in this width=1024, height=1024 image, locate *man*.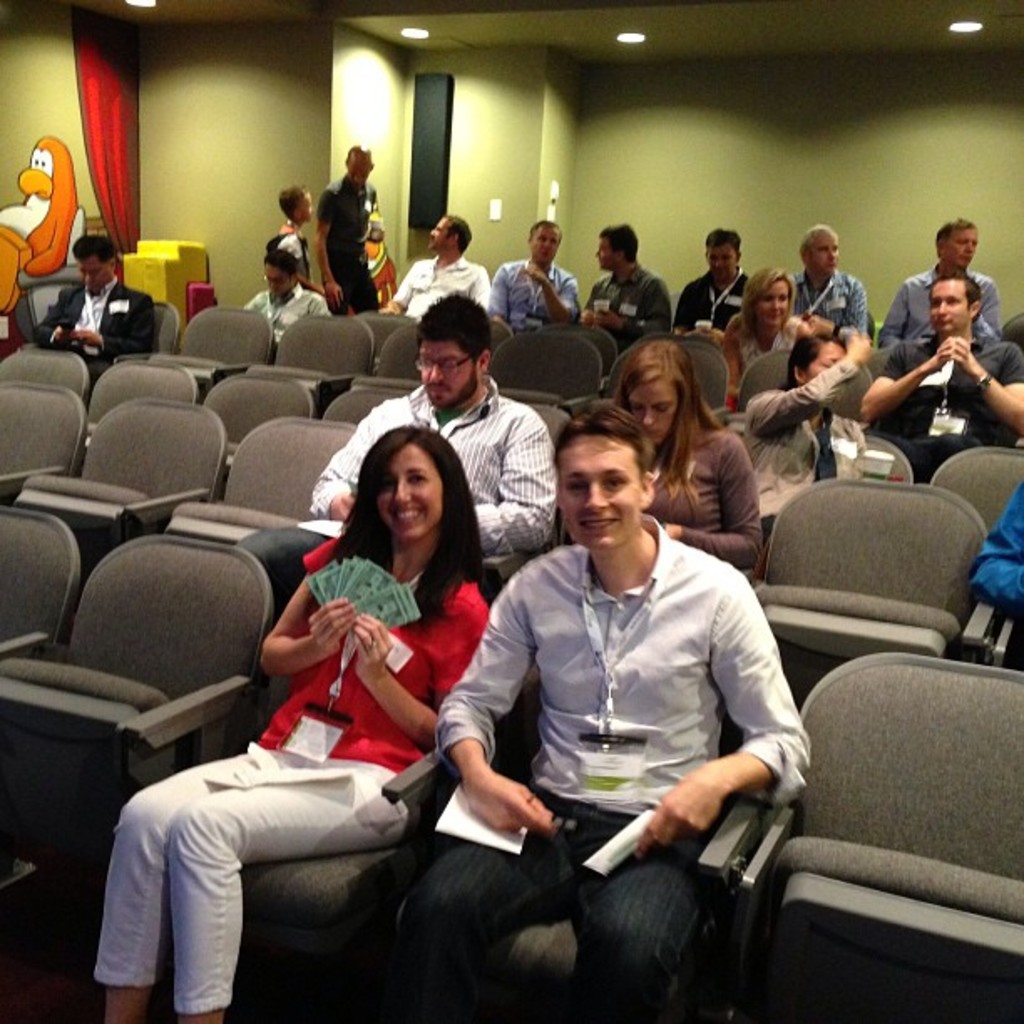
Bounding box: left=494, top=214, right=581, bottom=330.
